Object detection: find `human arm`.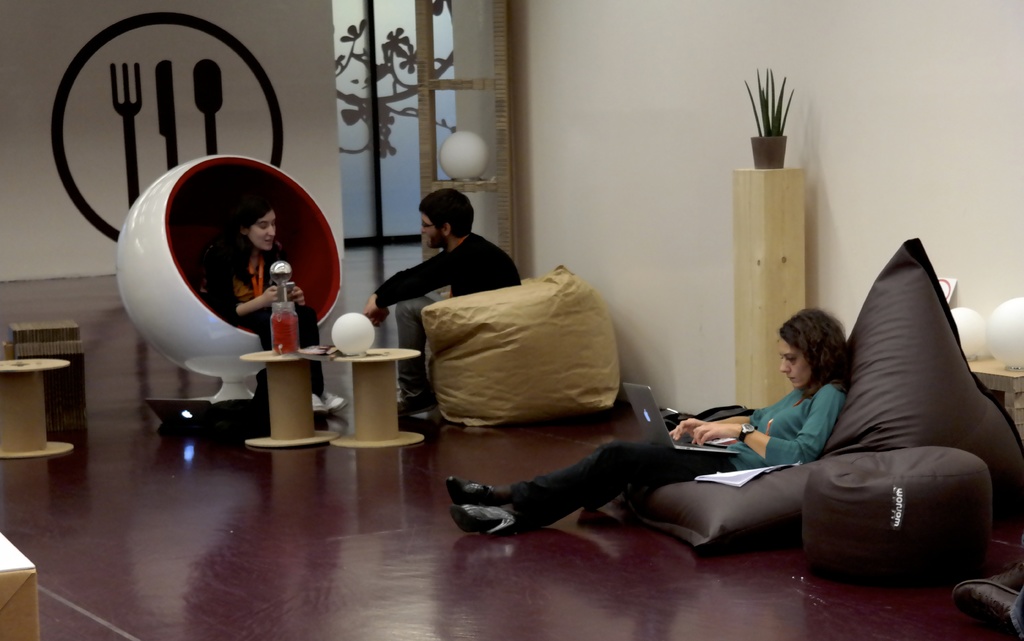
bbox=[213, 252, 289, 323].
